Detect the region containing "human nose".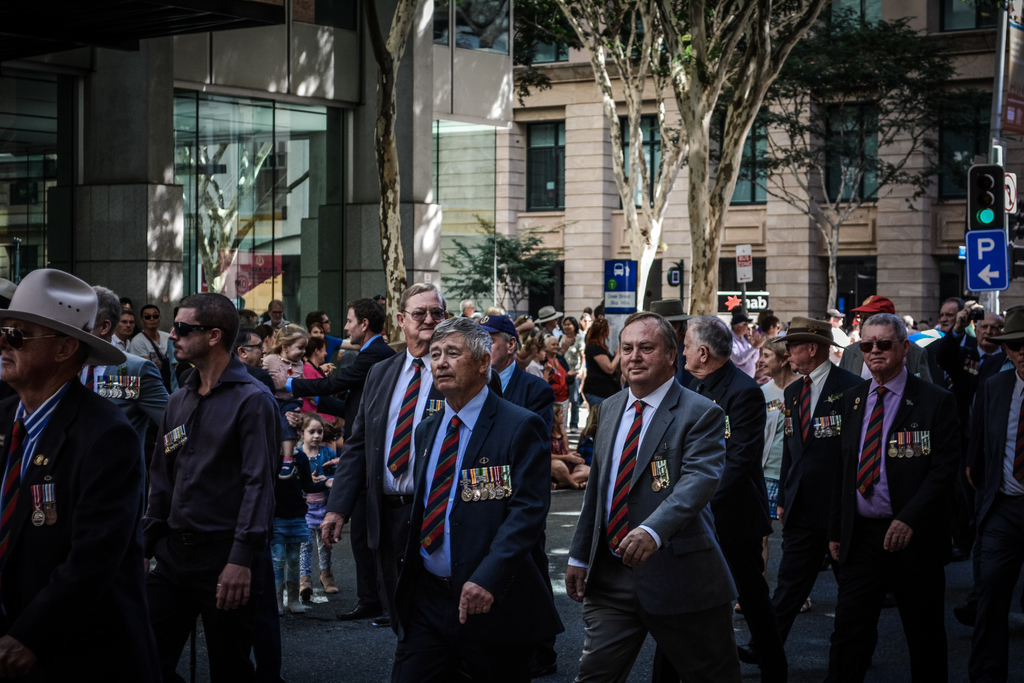
[left=0, top=334, right=9, bottom=346].
